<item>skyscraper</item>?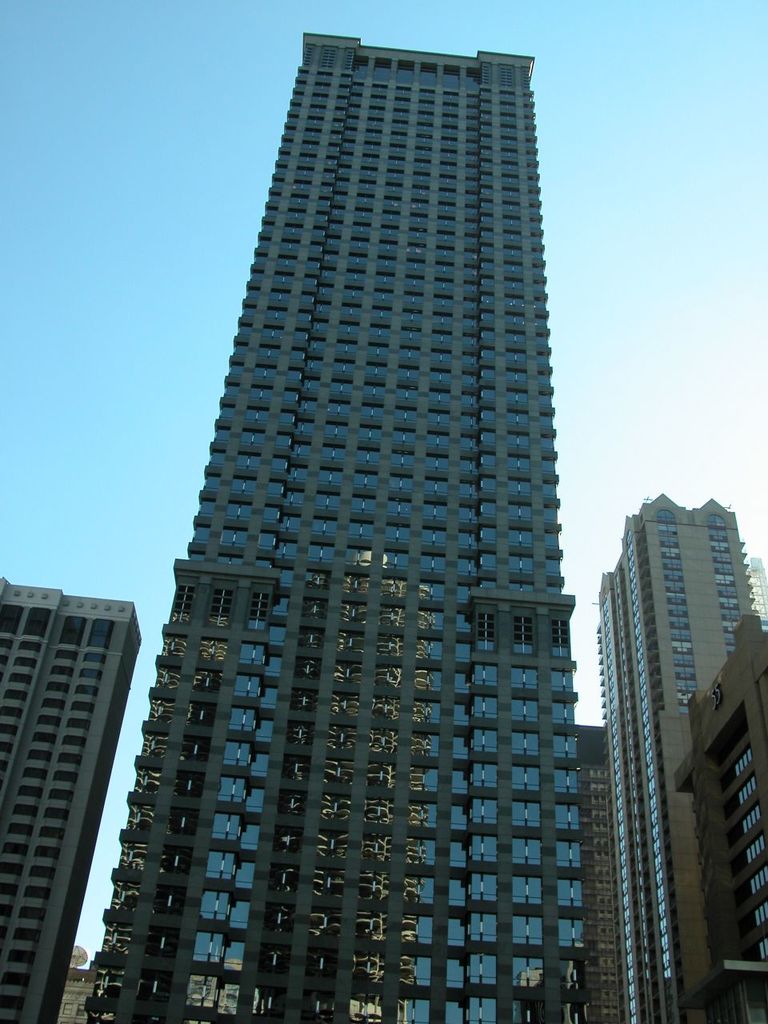
select_region(3, 562, 137, 954)
